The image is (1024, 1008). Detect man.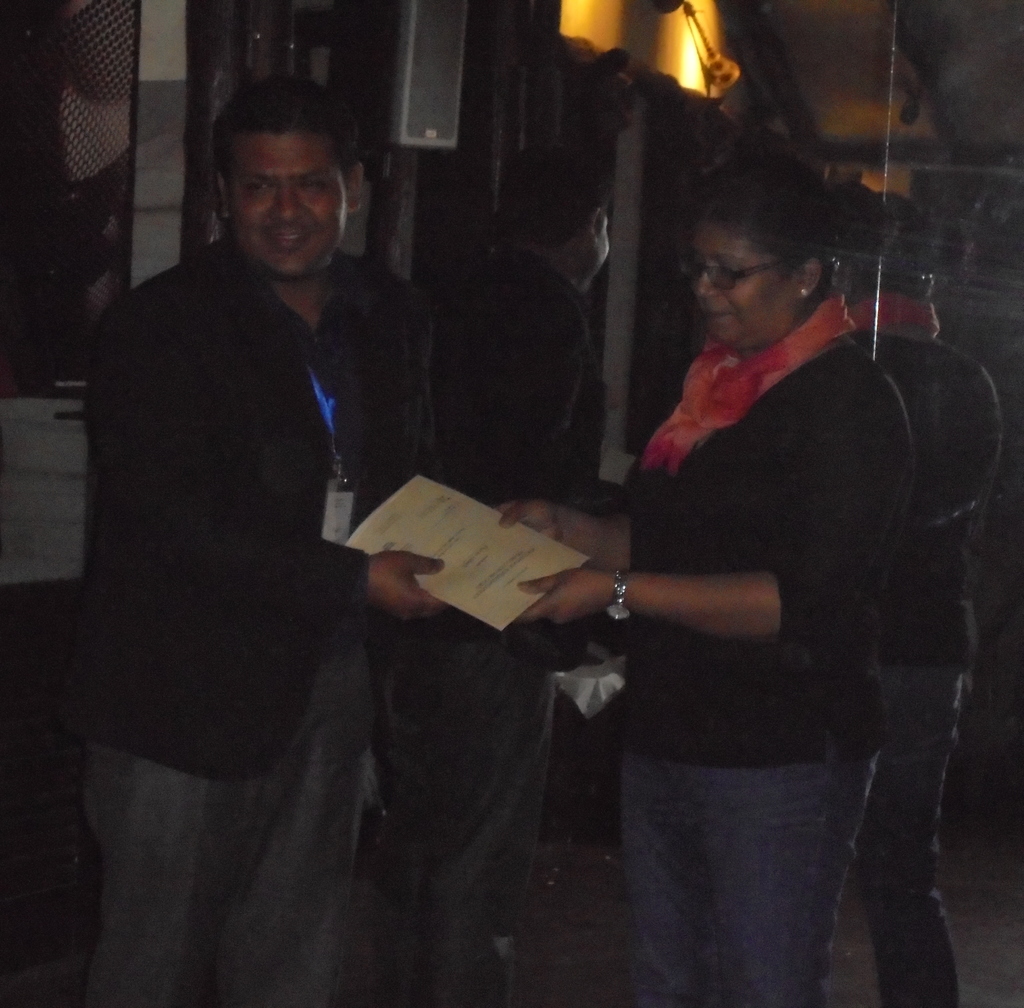
Detection: x1=488 y1=160 x2=938 y2=1006.
